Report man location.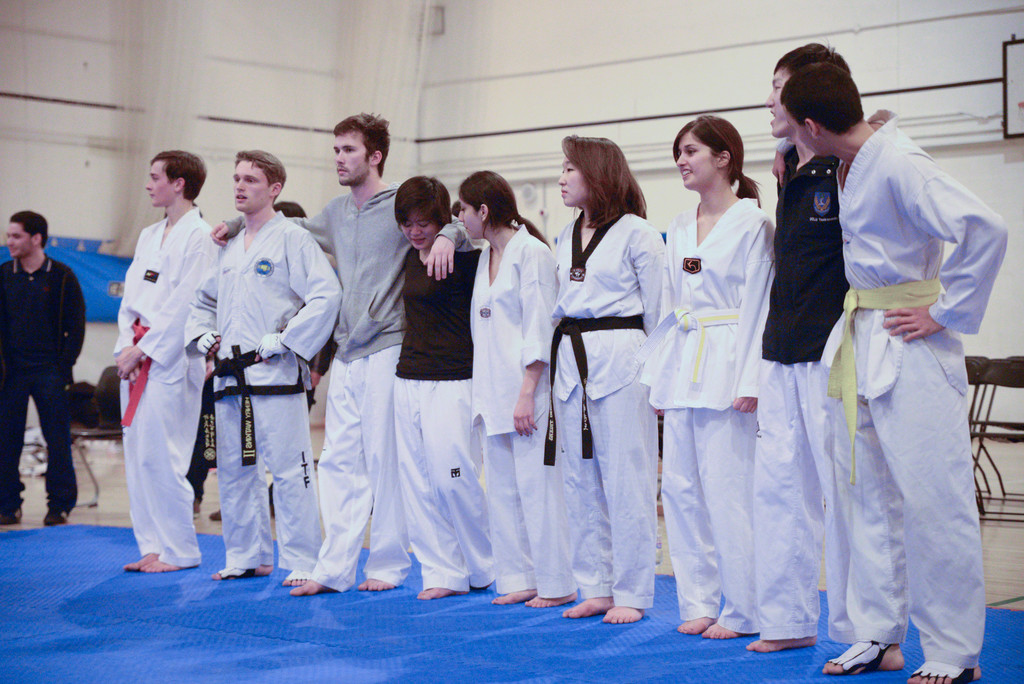
Report: 774, 61, 1011, 683.
